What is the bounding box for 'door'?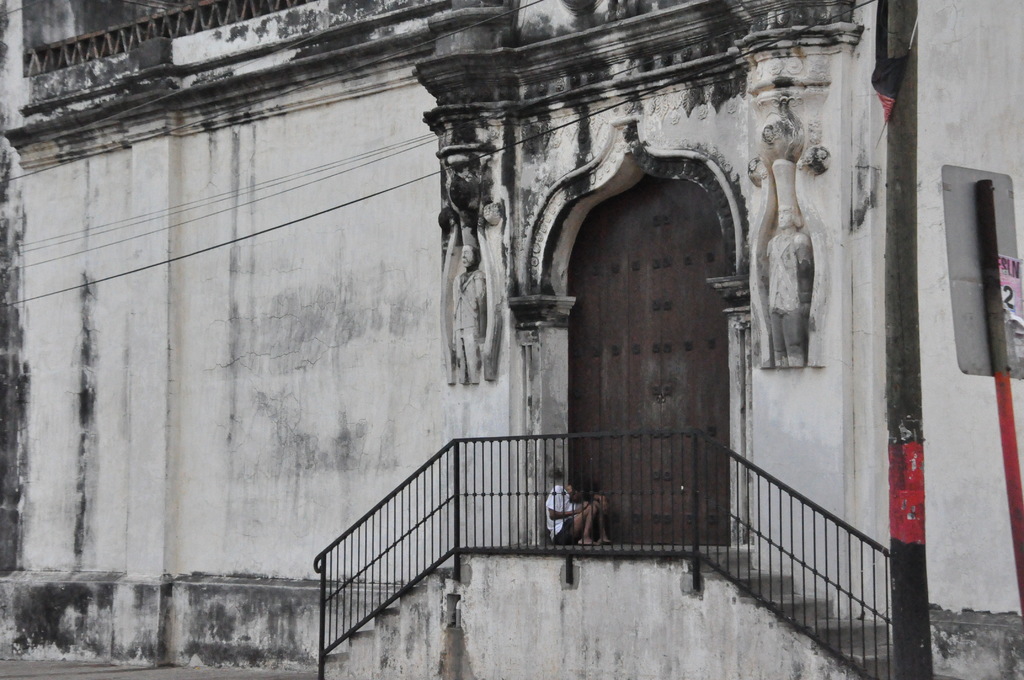
bbox=(566, 174, 726, 551).
